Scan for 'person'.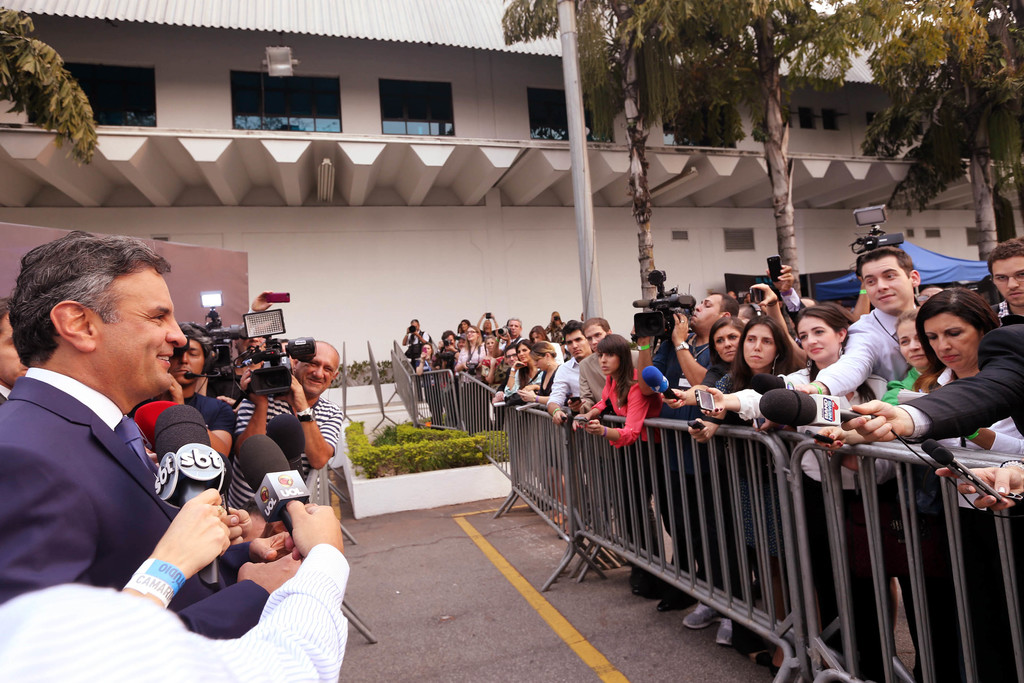
Scan result: rect(0, 294, 27, 395).
